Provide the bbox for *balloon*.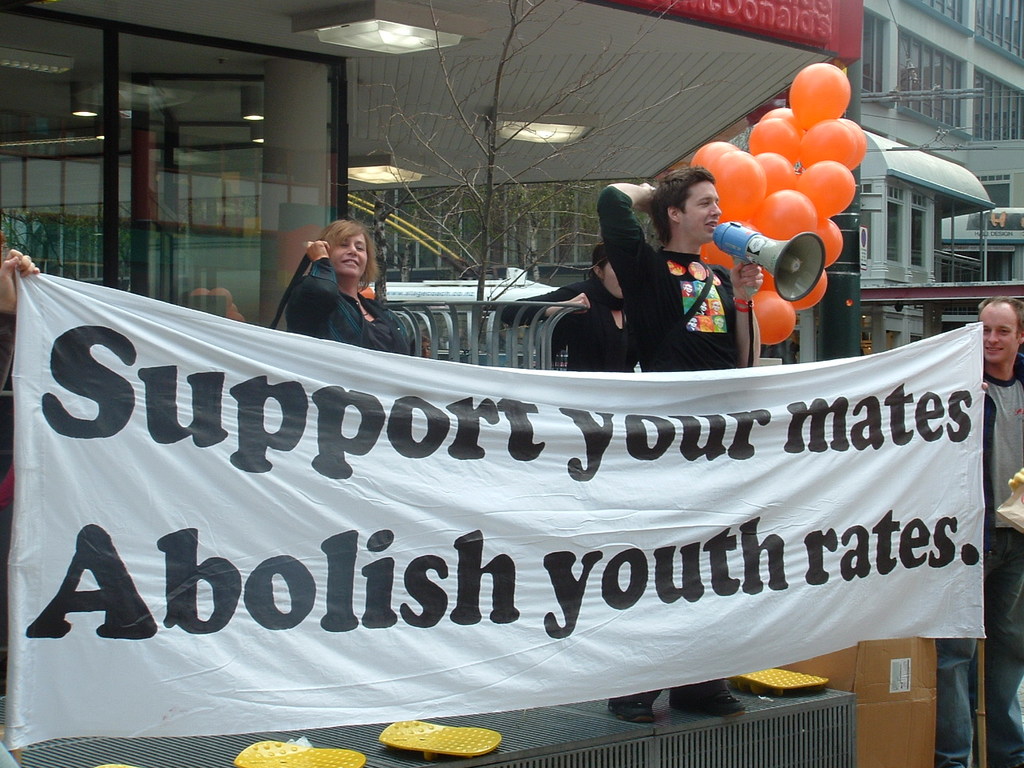
(x1=687, y1=143, x2=741, y2=177).
